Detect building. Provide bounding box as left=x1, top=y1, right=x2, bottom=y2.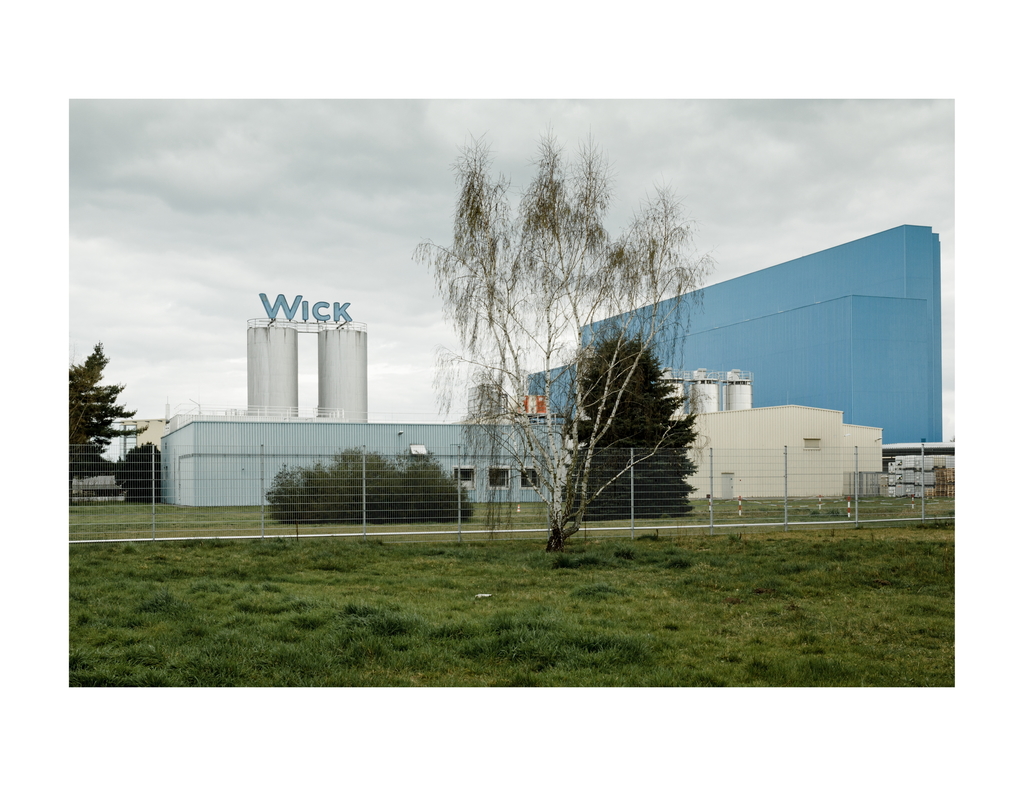
left=535, top=225, right=949, bottom=442.
